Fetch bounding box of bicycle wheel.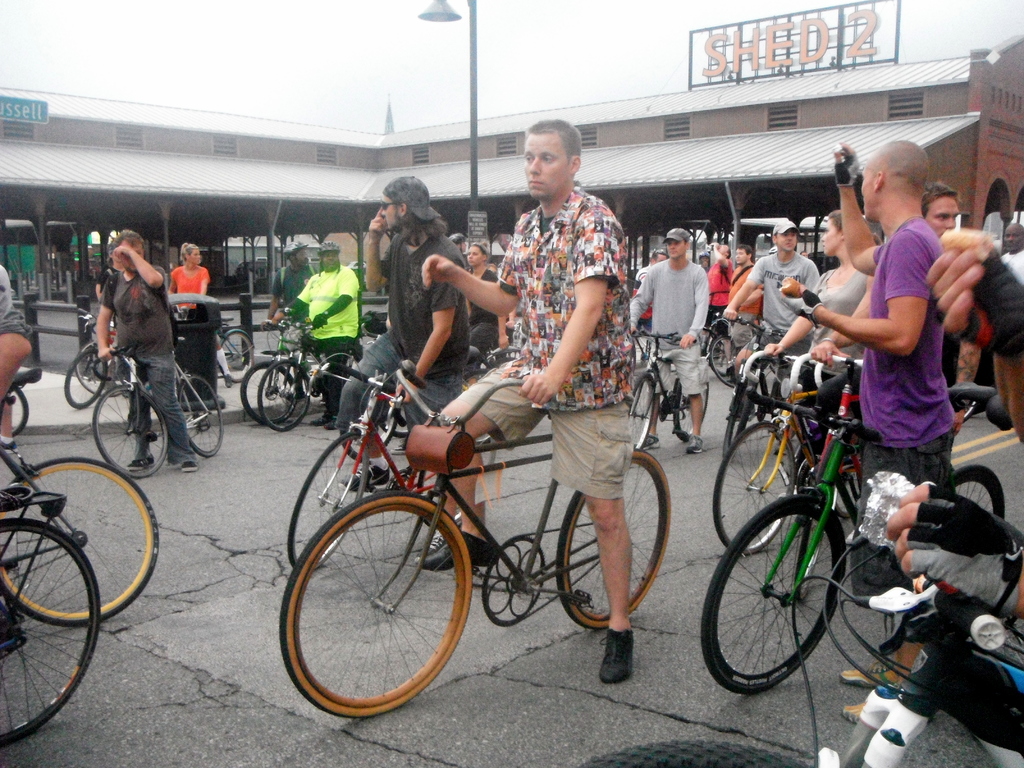
Bbox: select_region(0, 511, 104, 745).
